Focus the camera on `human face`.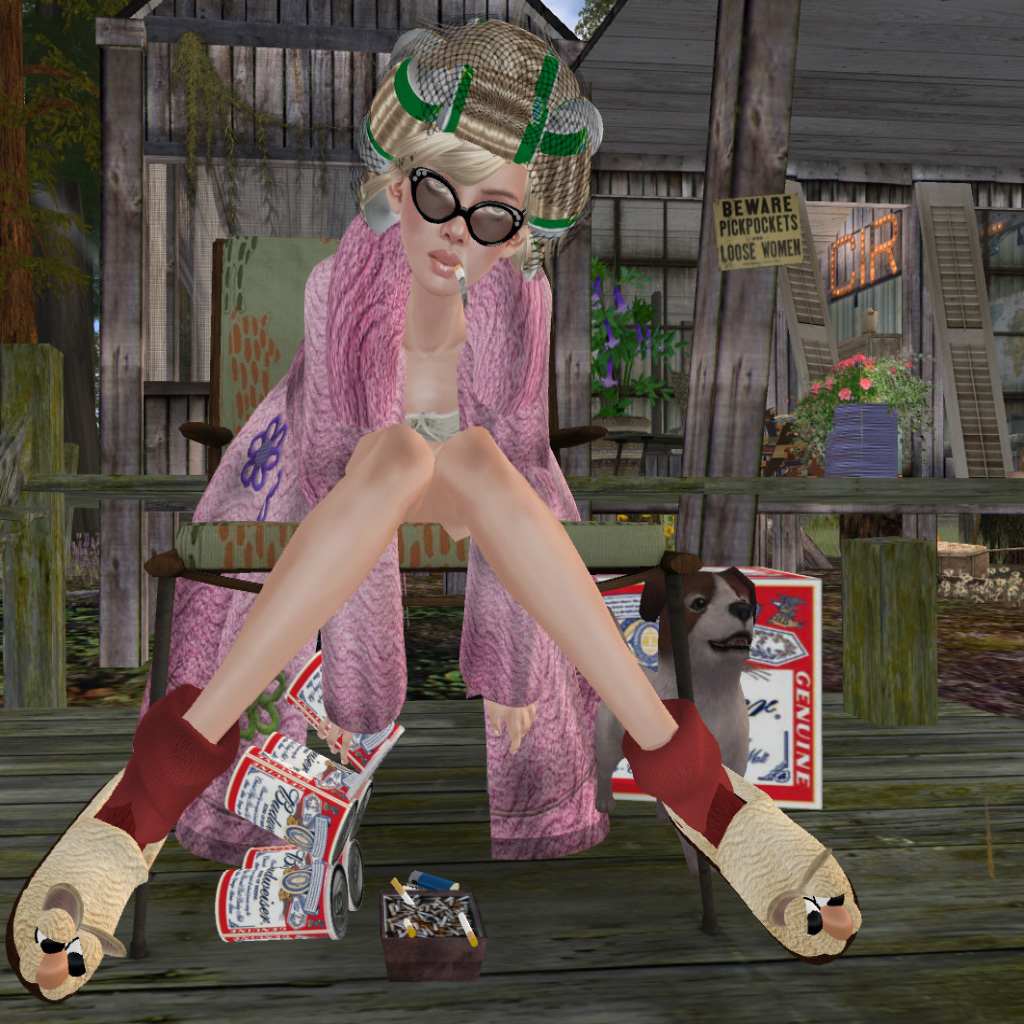
Focus region: l=398, t=164, r=529, b=297.
